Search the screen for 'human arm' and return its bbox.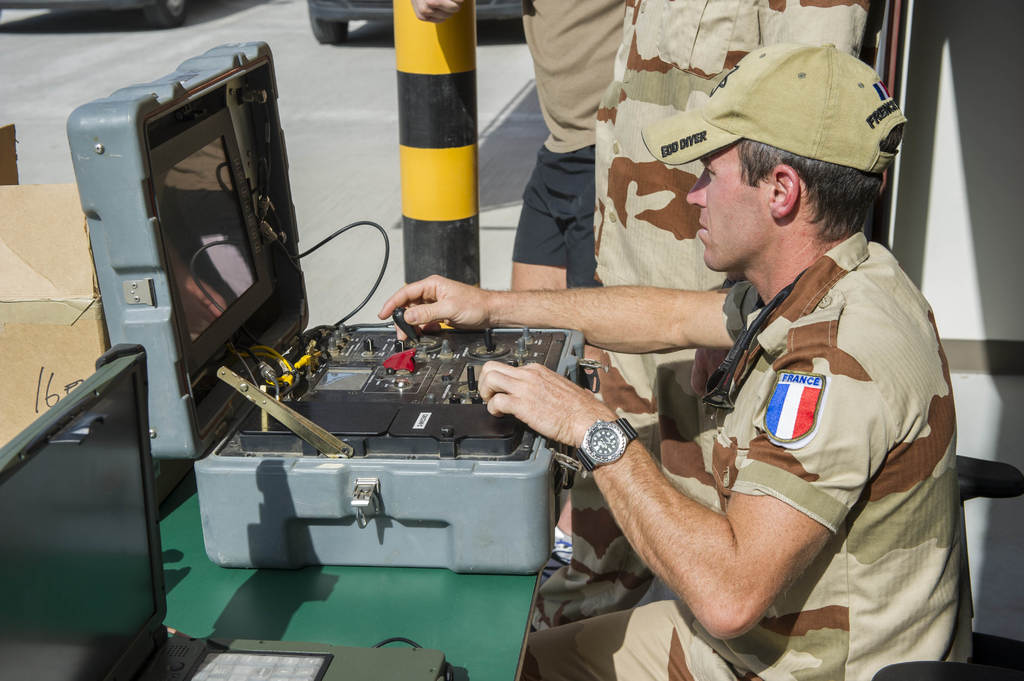
Found: bbox=(504, 390, 911, 668).
